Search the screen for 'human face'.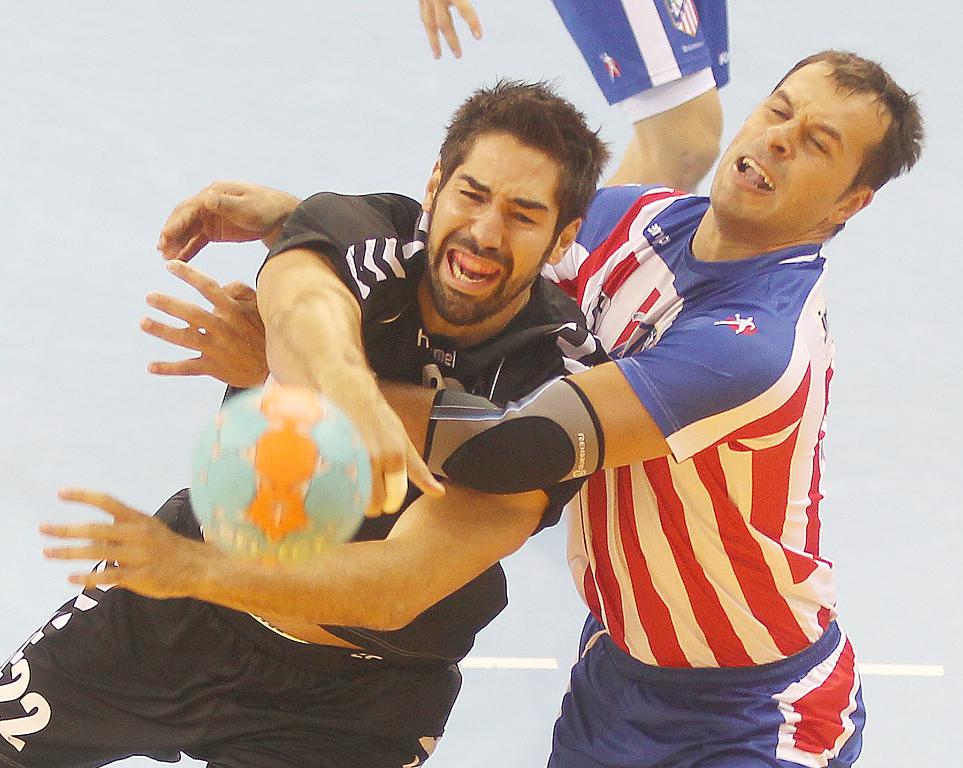
Found at [left=431, top=136, right=562, bottom=323].
